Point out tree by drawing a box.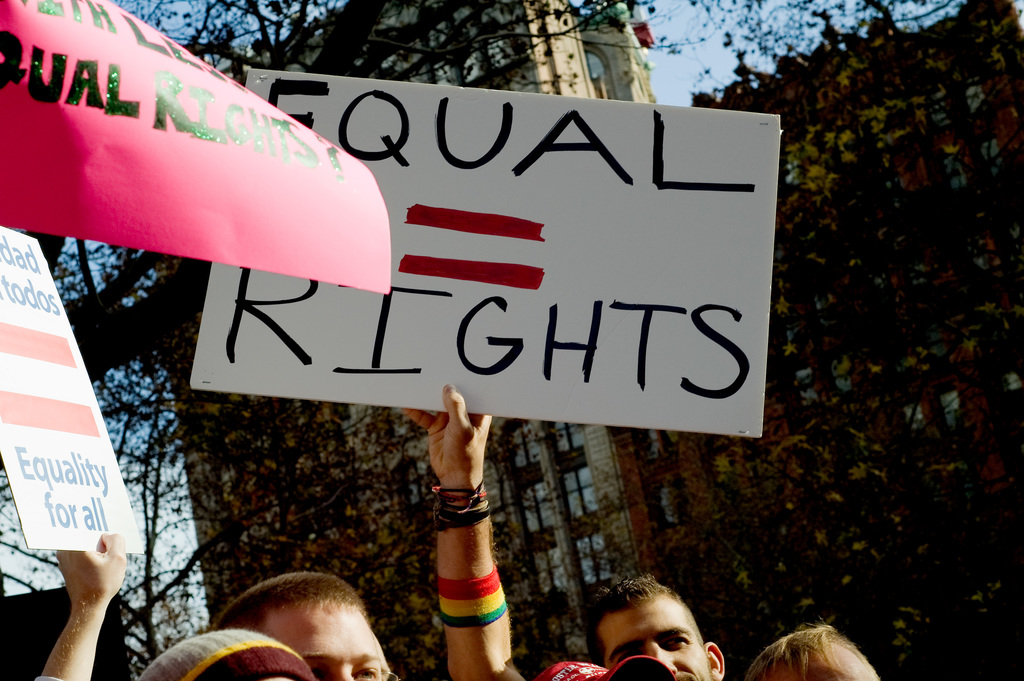
(x1=777, y1=11, x2=1008, y2=550).
